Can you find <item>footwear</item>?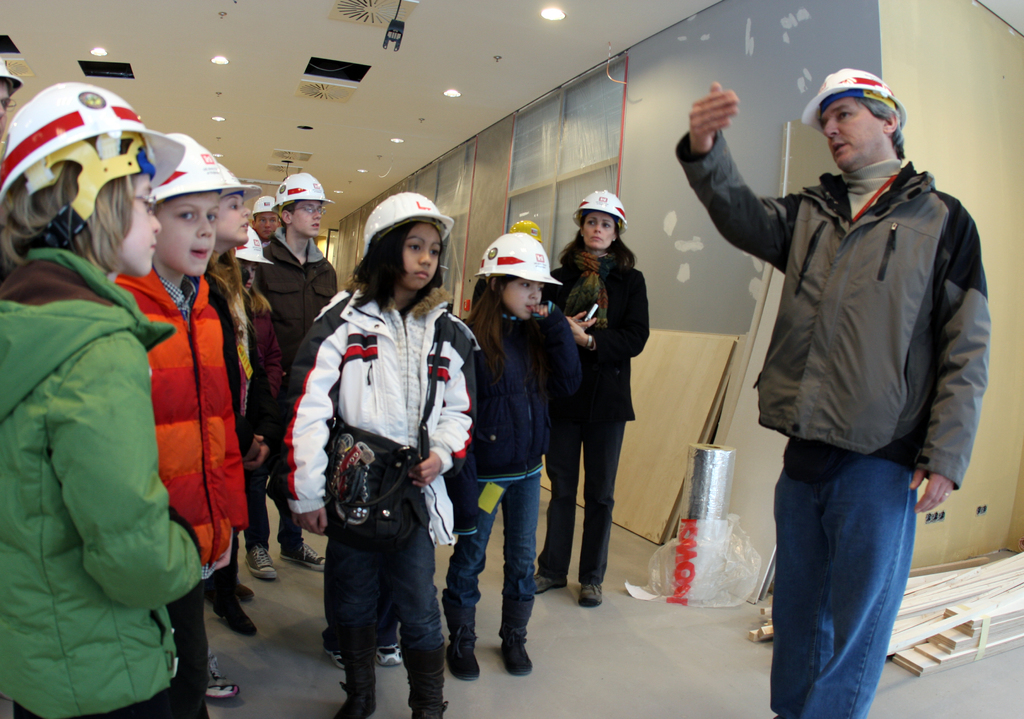
Yes, bounding box: {"left": 533, "top": 575, "right": 568, "bottom": 590}.
